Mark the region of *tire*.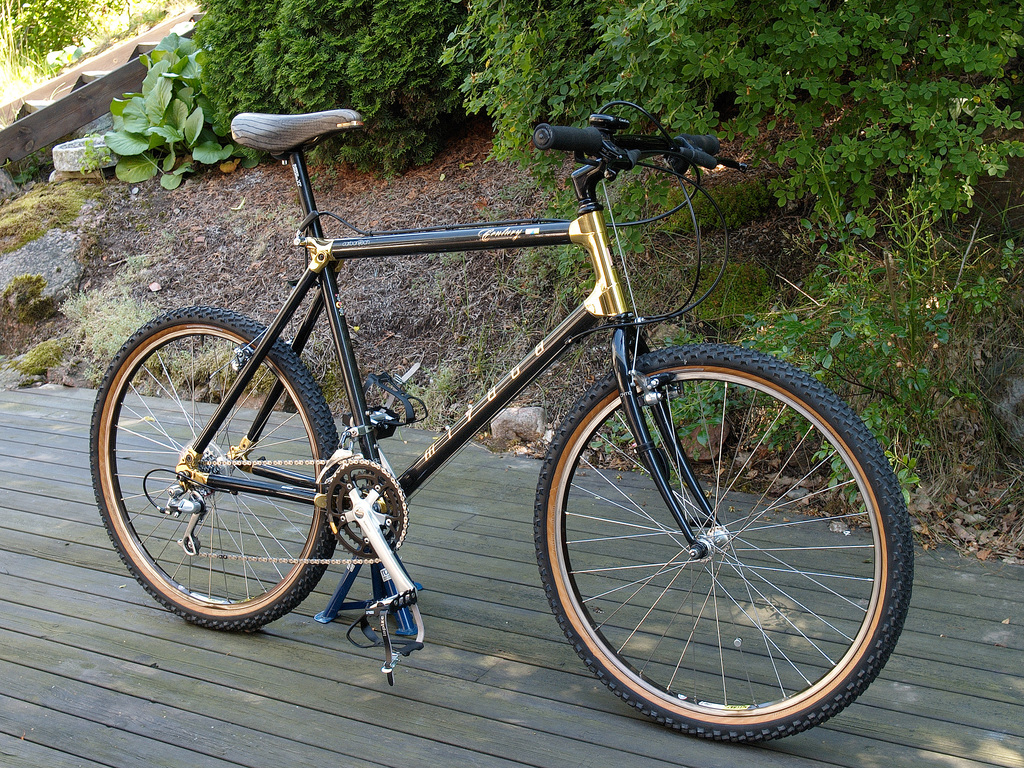
Region: 91 305 345 630.
